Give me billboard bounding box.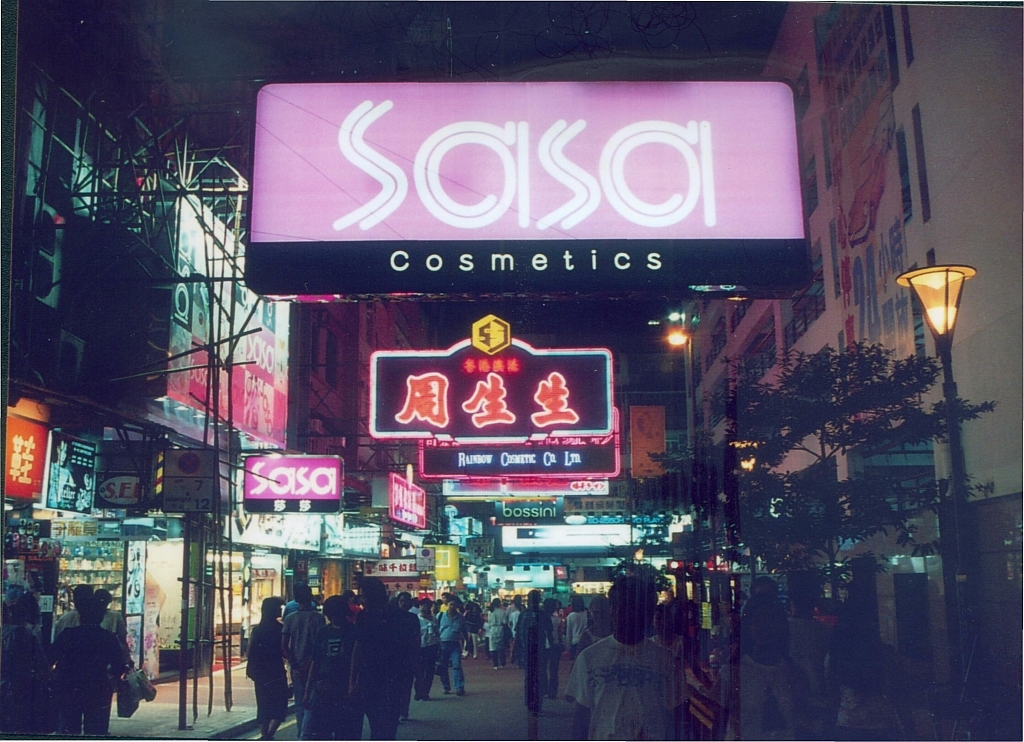
{"x1": 43, "y1": 435, "x2": 98, "y2": 508}.
